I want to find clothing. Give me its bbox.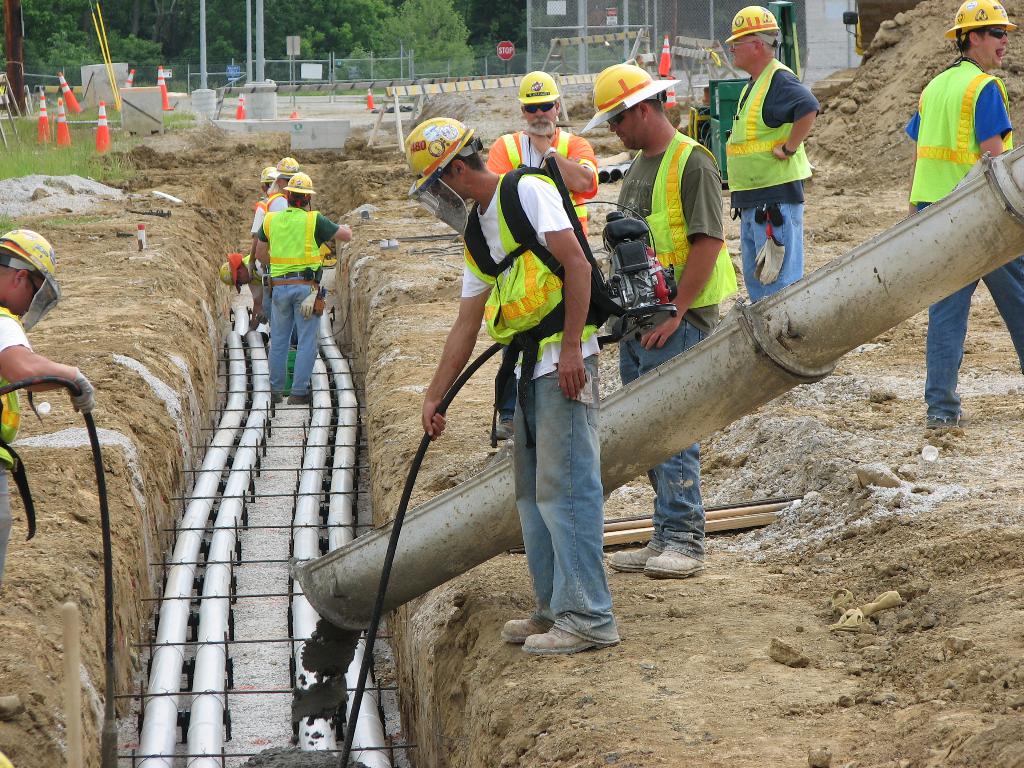
region(721, 56, 812, 305).
